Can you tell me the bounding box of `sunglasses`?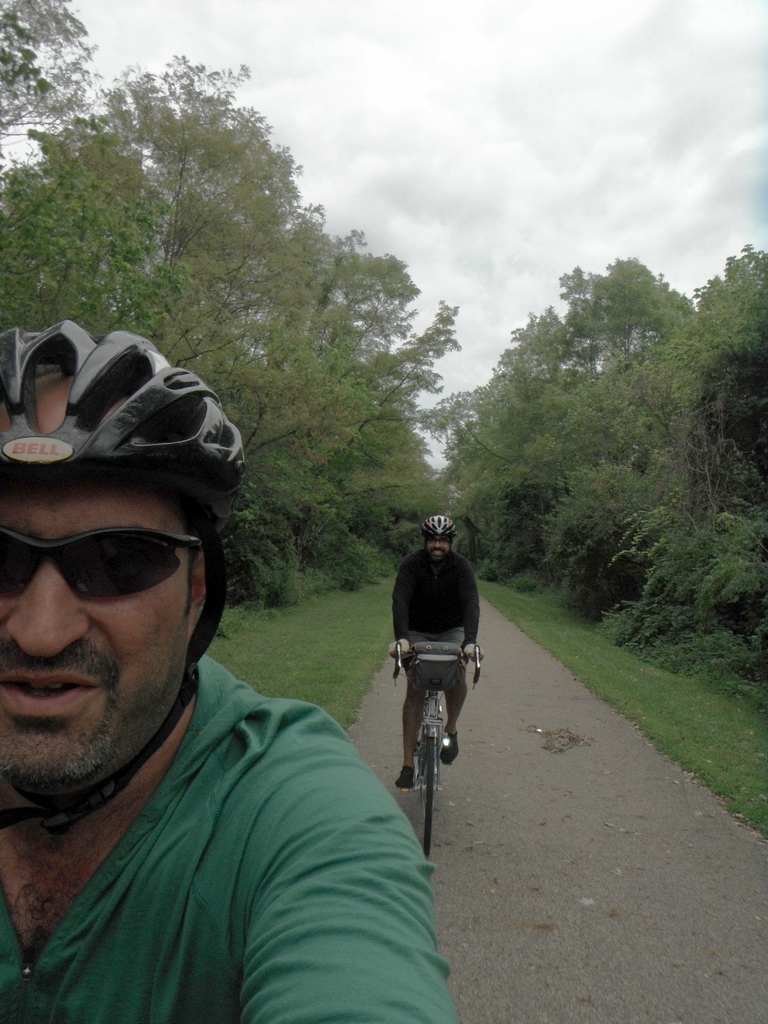
BBox(0, 520, 212, 599).
